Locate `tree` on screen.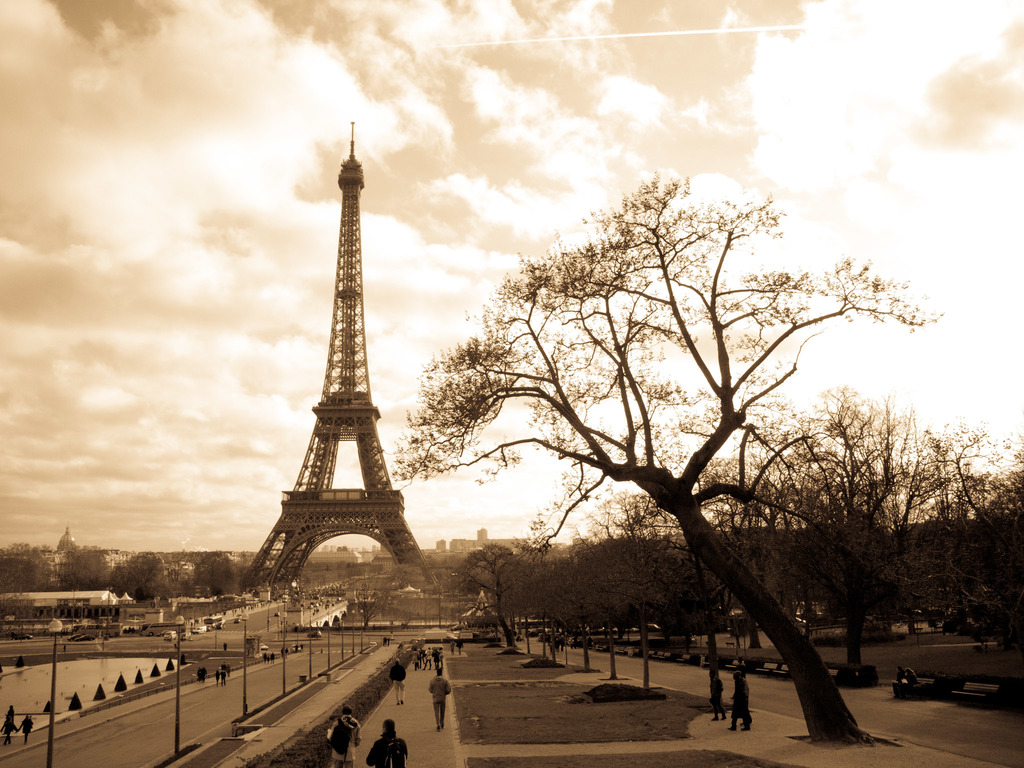
On screen at <bbox>556, 499, 703, 646</bbox>.
